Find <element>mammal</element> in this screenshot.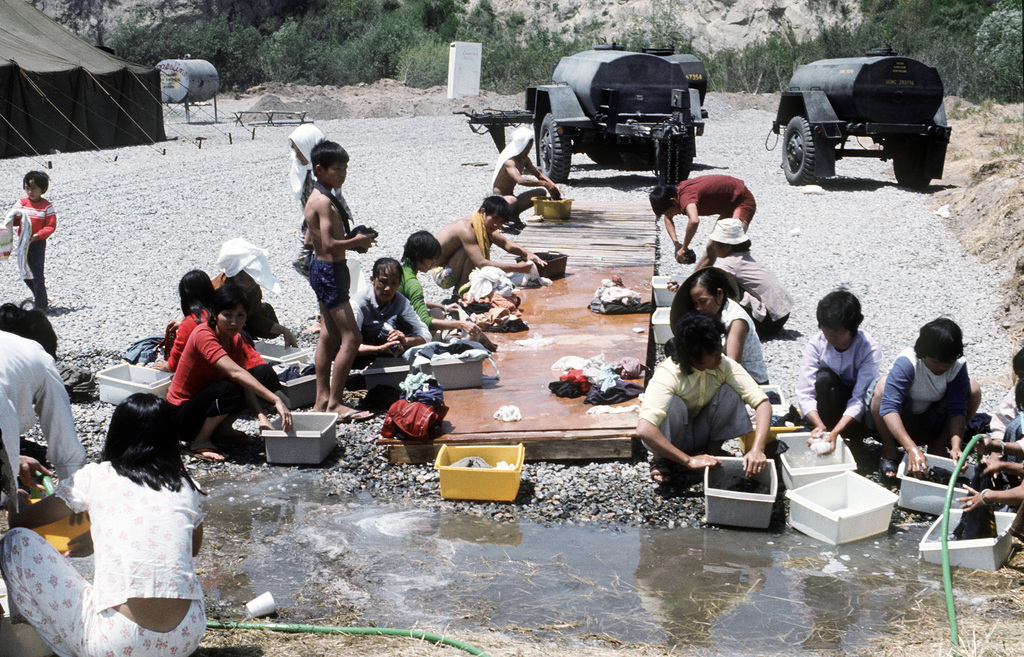
The bounding box for <element>mammal</element> is select_region(663, 221, 794, 338).
